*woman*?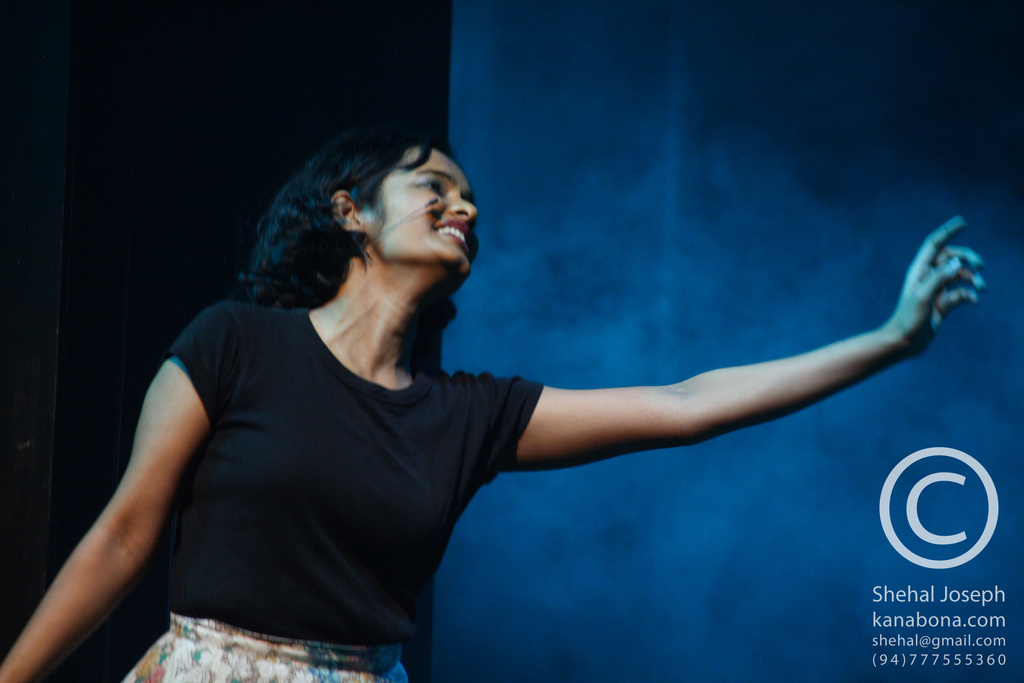
[0,123,986,682]
